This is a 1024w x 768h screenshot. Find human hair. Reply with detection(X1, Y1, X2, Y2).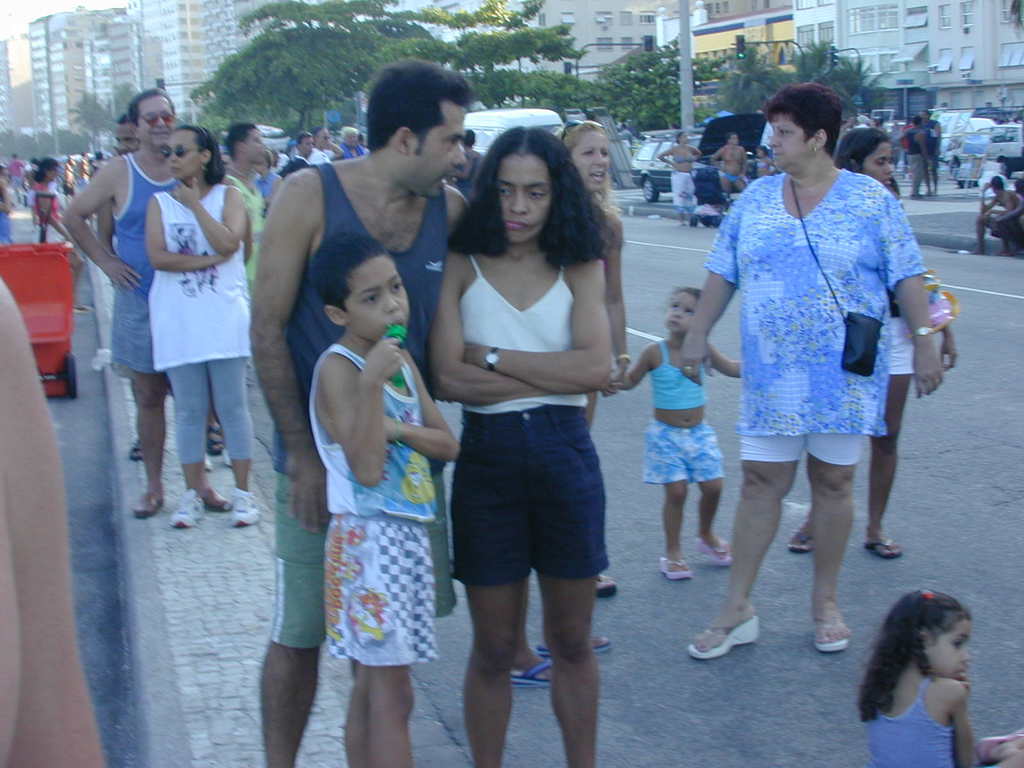
detection(883, 170, 902, 193).
